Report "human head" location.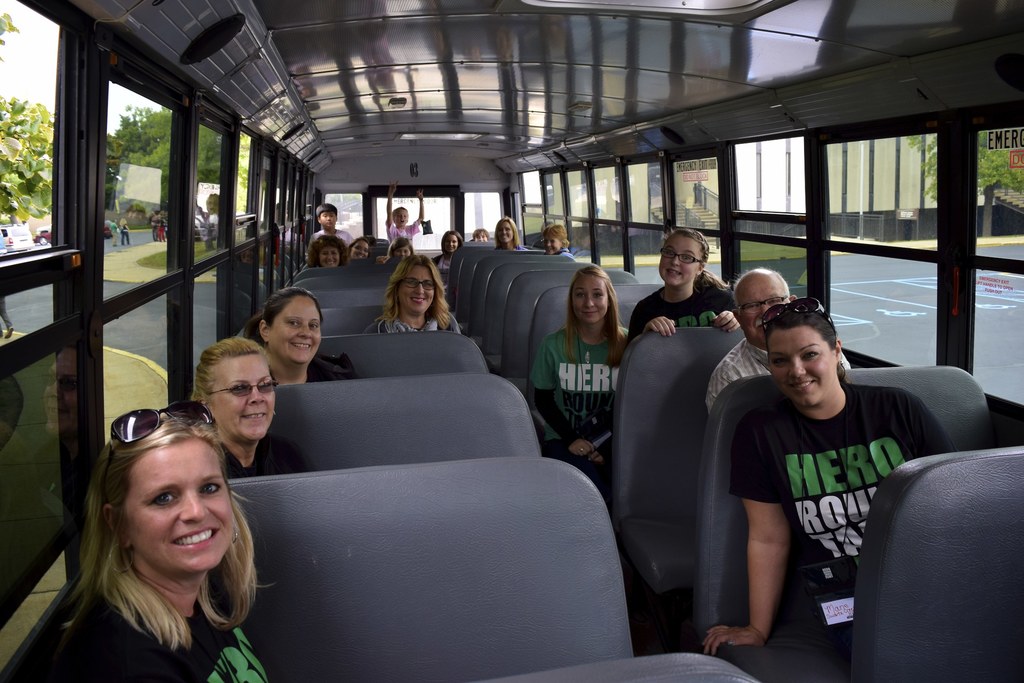
Report: l=542, t=225, r=566, b=257.
